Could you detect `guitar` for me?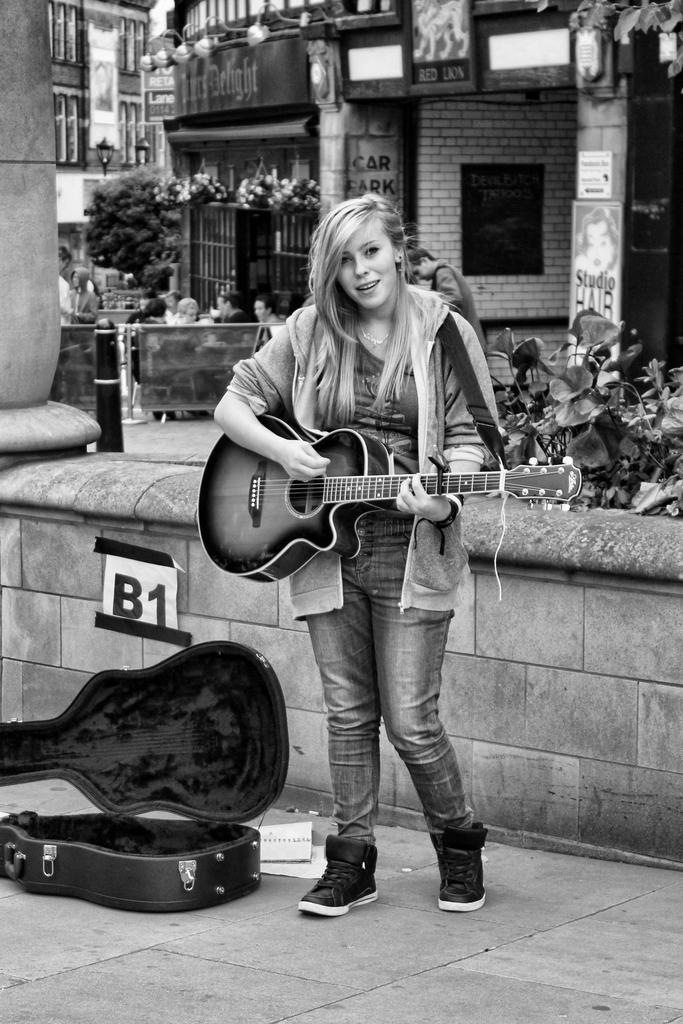
Detection result: <region>184, 400, 550, 585</region>.
